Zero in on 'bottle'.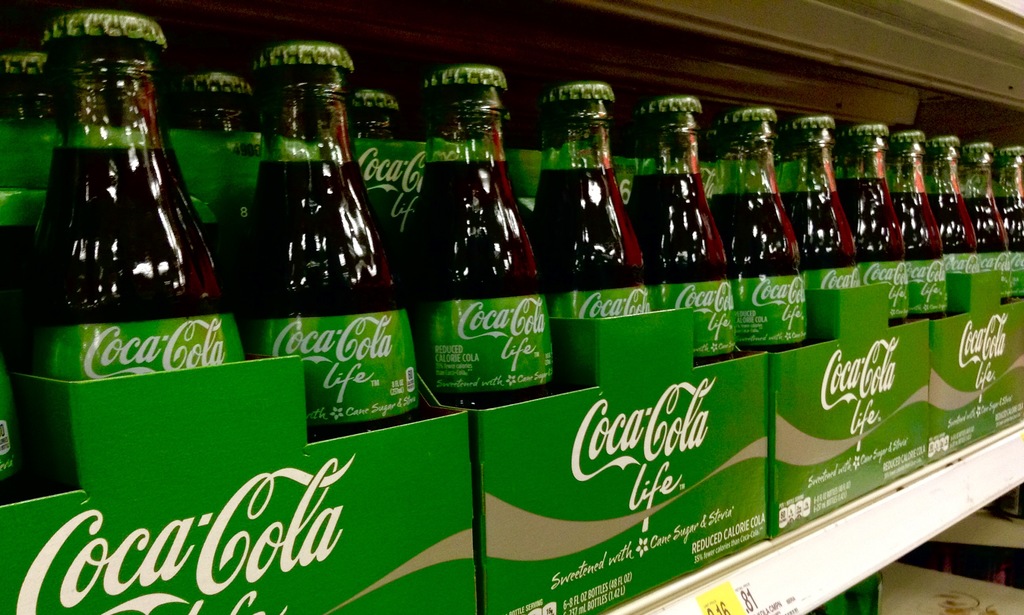
Zeroed in: 779/116/863/293.
